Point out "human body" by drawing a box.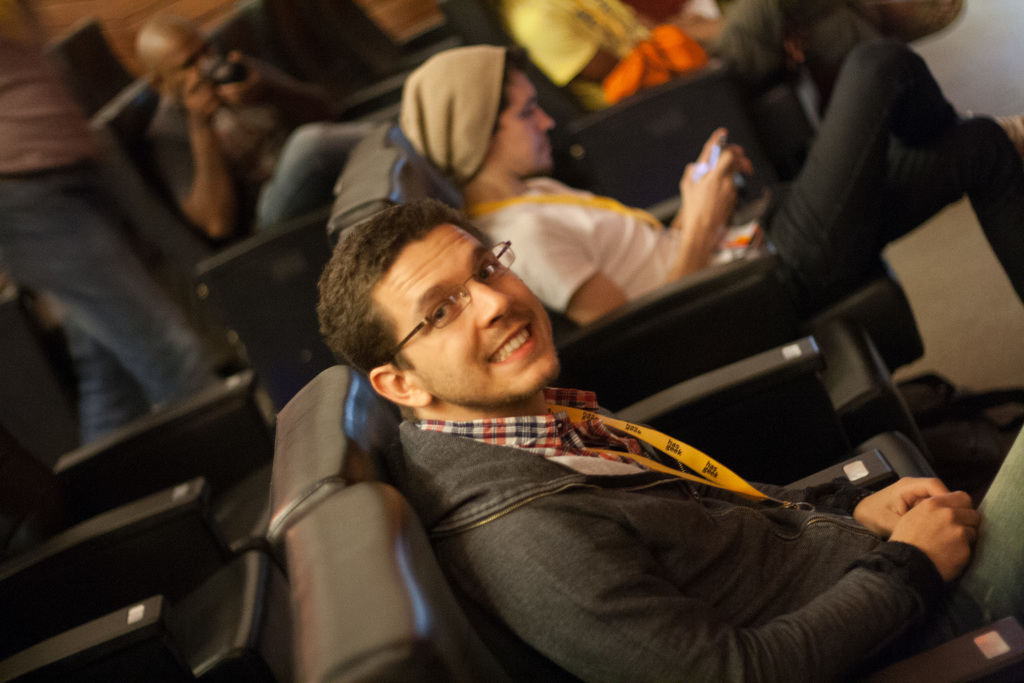
<bbox>136, 5, 404, 247</bbox>.
